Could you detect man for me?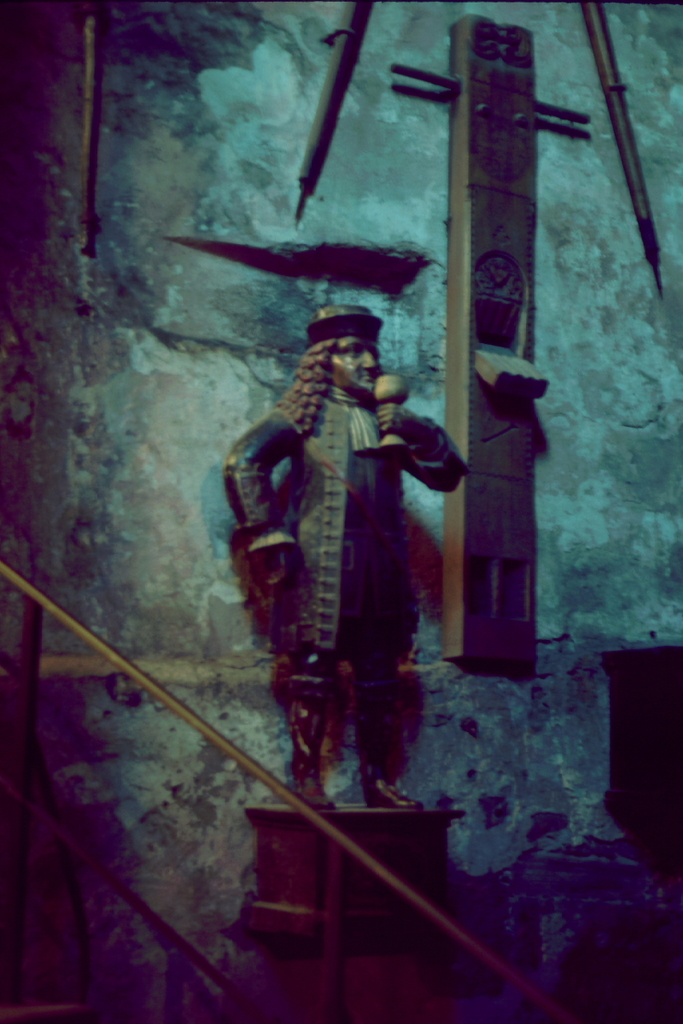
Detection result: detection(217, 303, 458, 811).
